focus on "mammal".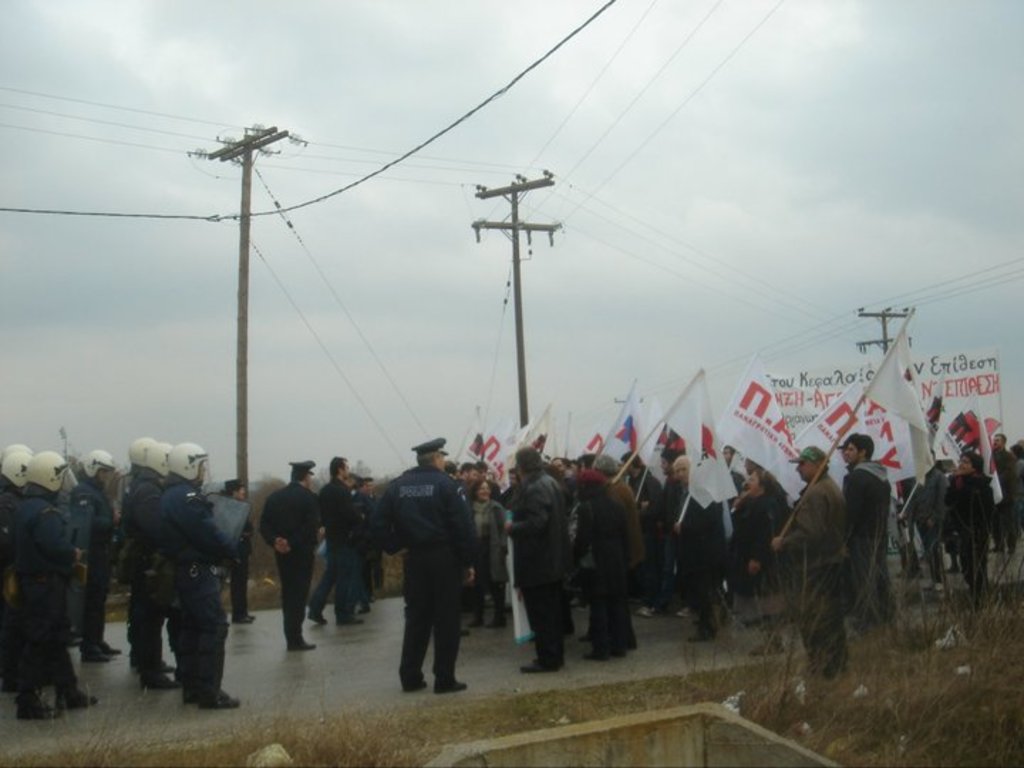
Focused at {"x1": 303, "y1": 458, "x2": 368, "y2": 624}.
